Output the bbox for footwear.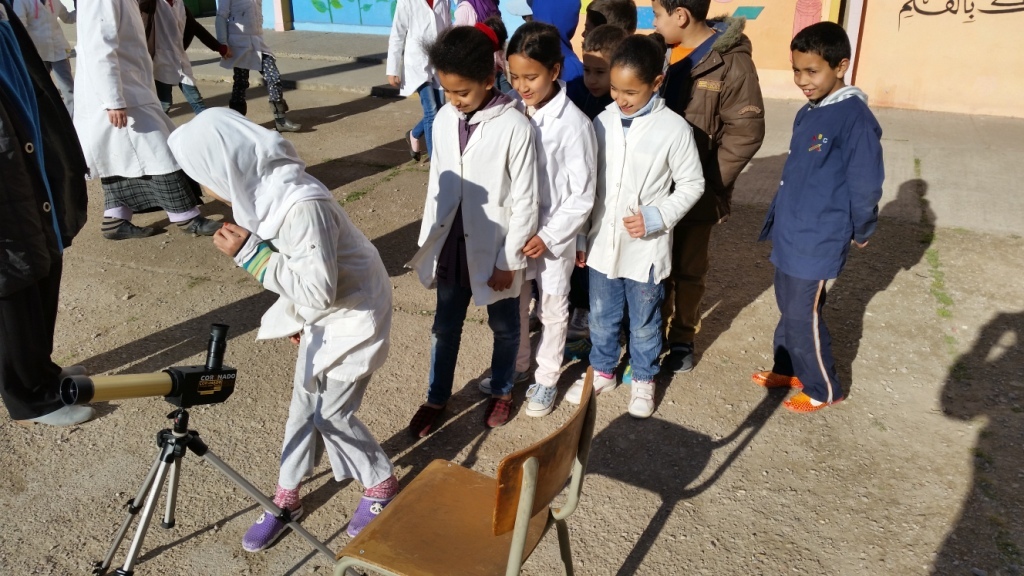
Rect(658, 343, 696, 373).
